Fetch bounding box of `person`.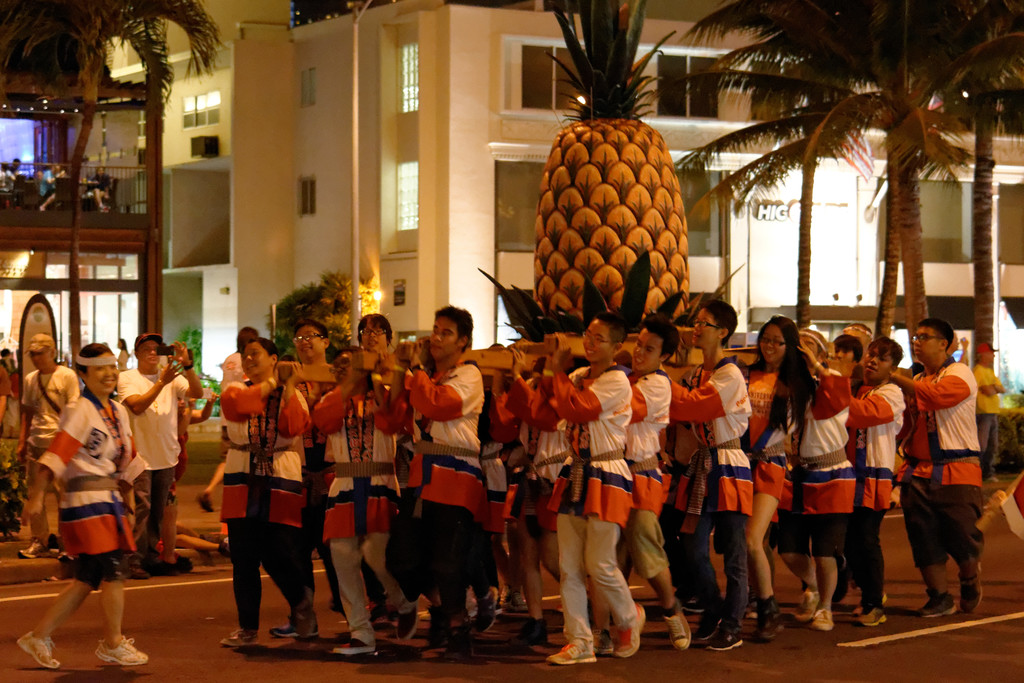
Bbox: {"x1": 843, "y1": 332, "x2": 908, "y2": 626}.
